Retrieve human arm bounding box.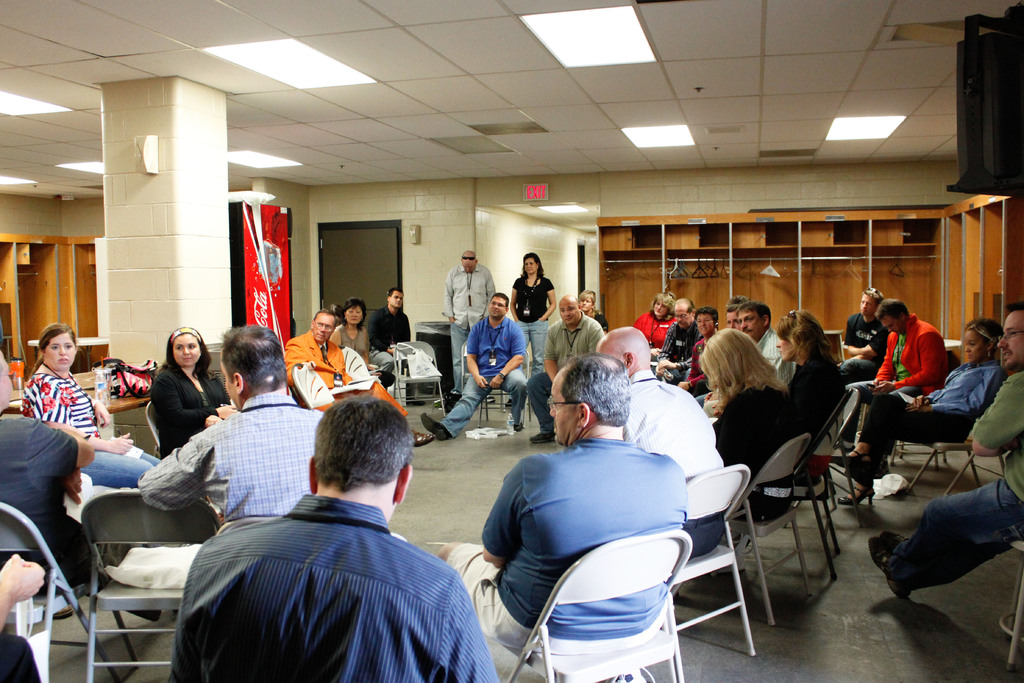
Bounding box: (138, 426, 221, 514).
